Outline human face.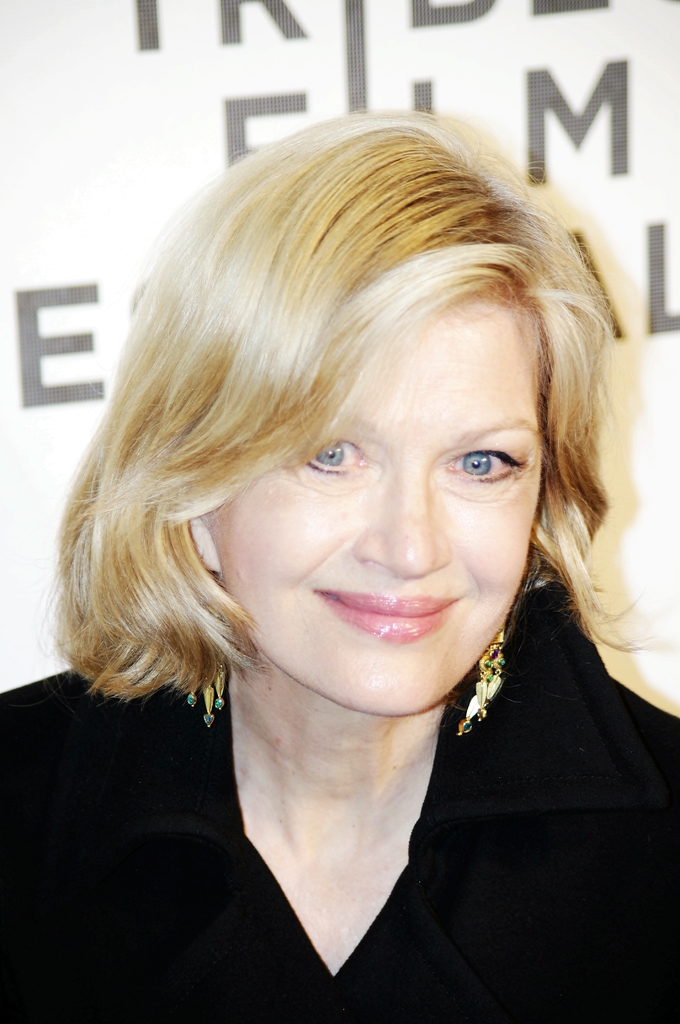
Outline: (211, 290, 537, 713).
